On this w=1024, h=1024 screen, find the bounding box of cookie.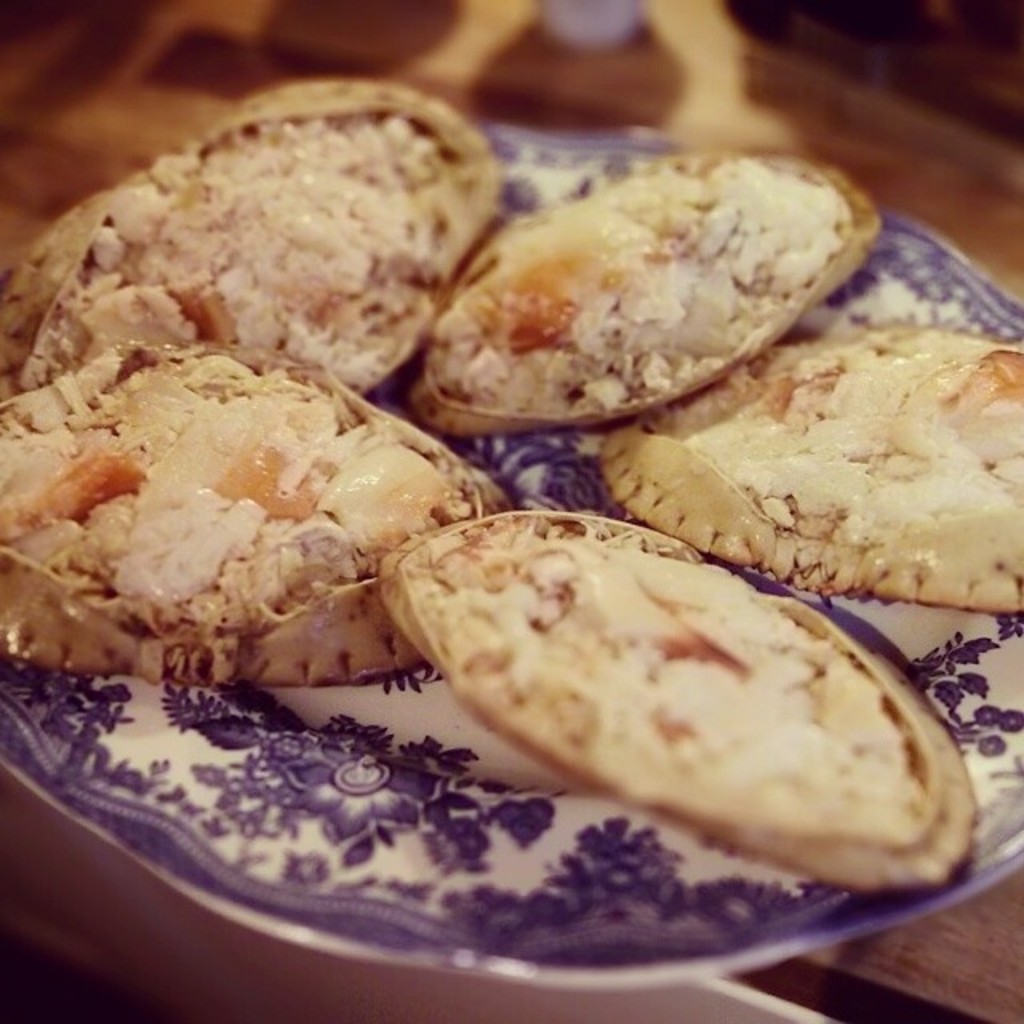
Bounding box: BBox(589, 317, 1022, 616).
